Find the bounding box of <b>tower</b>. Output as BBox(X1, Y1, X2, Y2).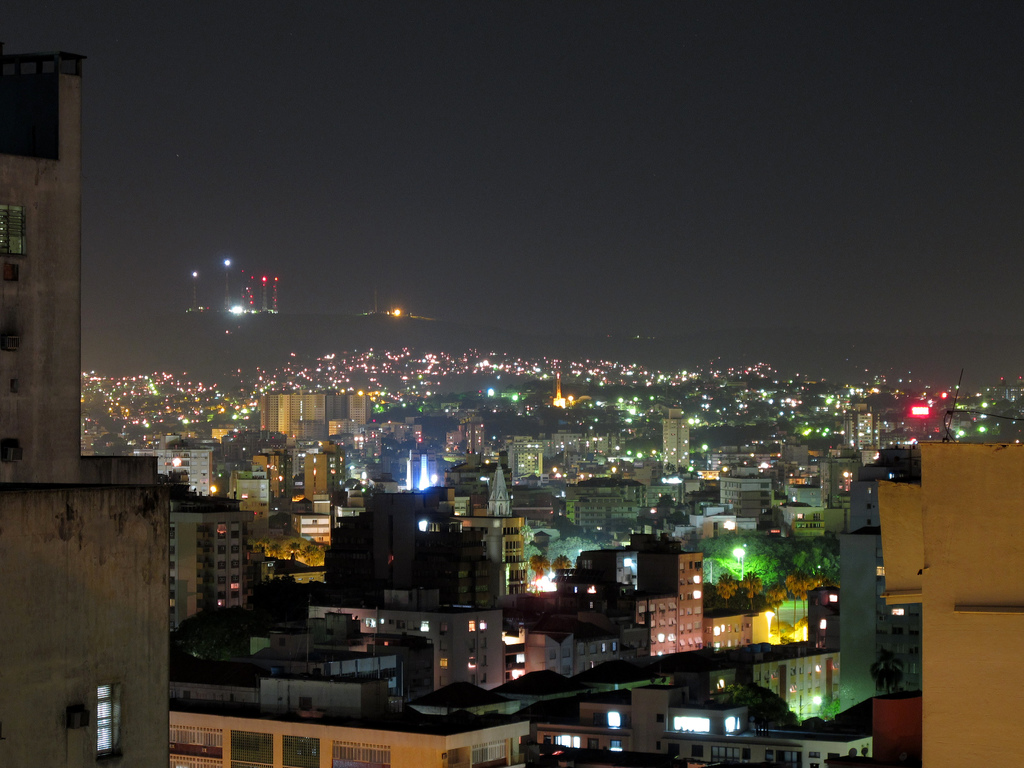
BBox(663, 417, 689, 472).
